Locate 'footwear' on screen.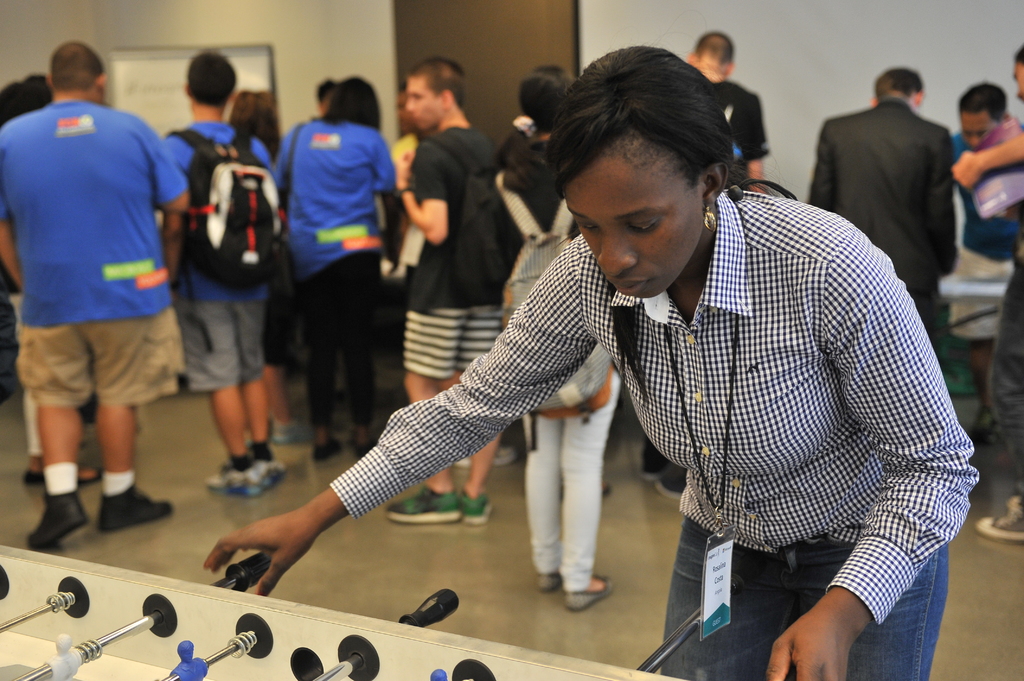
On screen at (643,445,668,483).
